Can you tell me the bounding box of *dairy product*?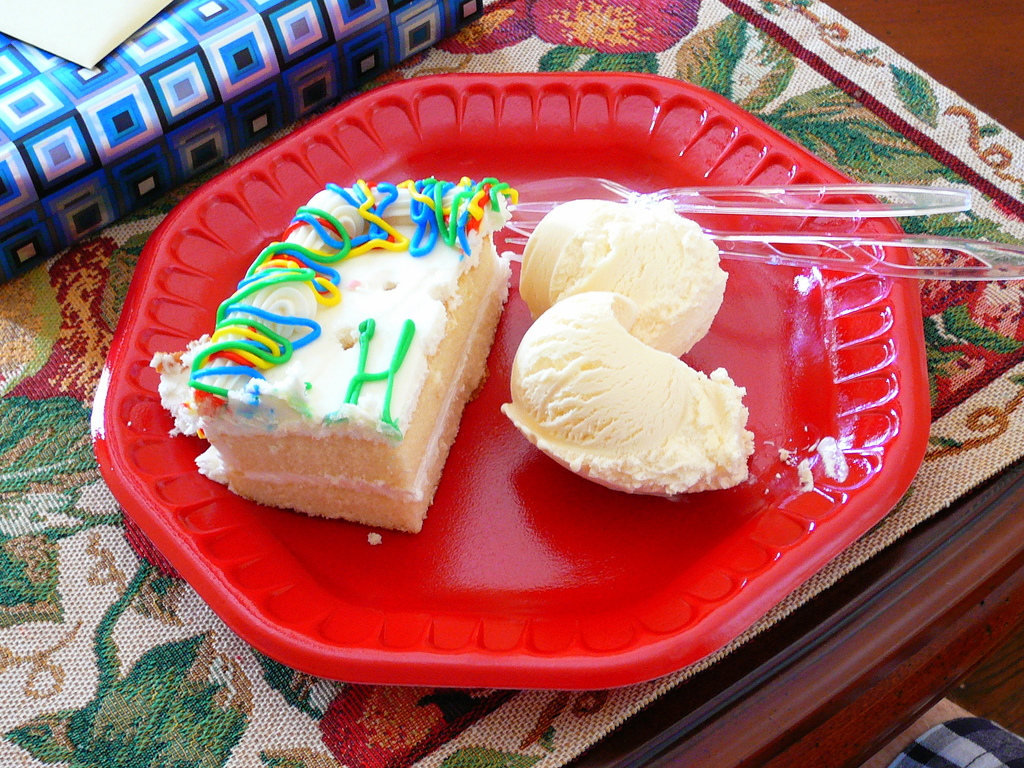
500/290/755/497.
